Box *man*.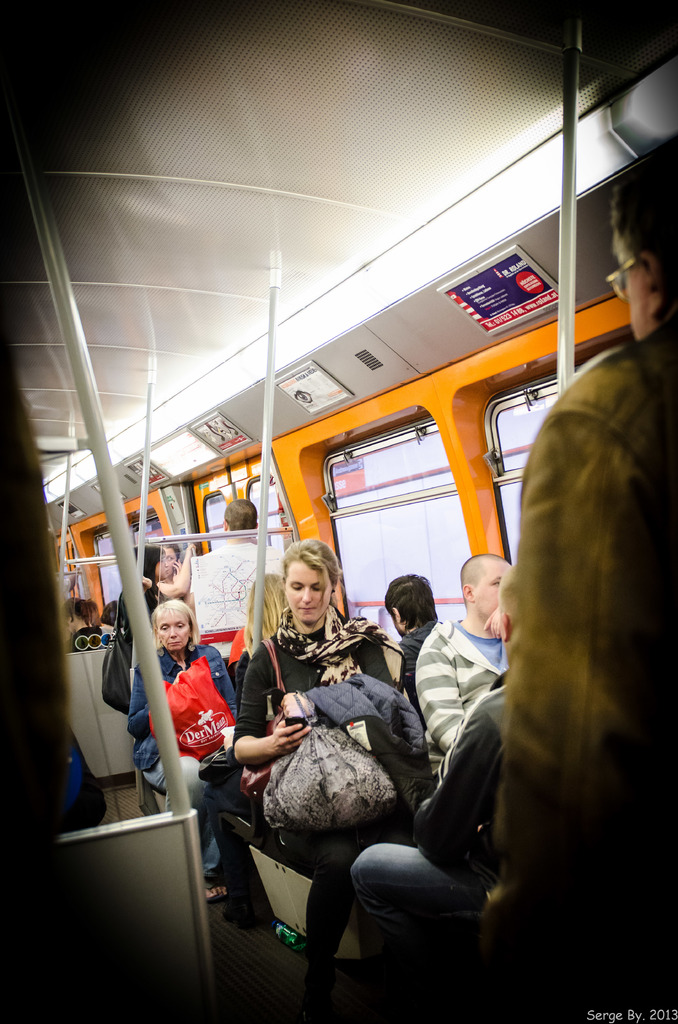
box(190, 496, 257, 625).
